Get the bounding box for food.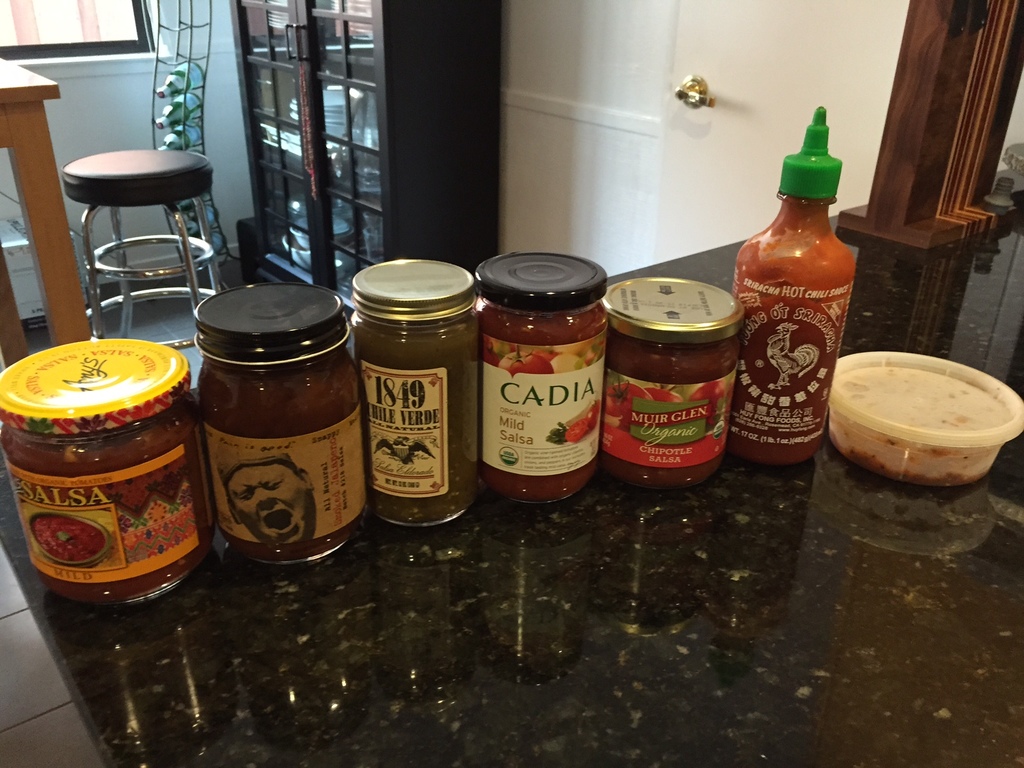
208/351/353/575.
